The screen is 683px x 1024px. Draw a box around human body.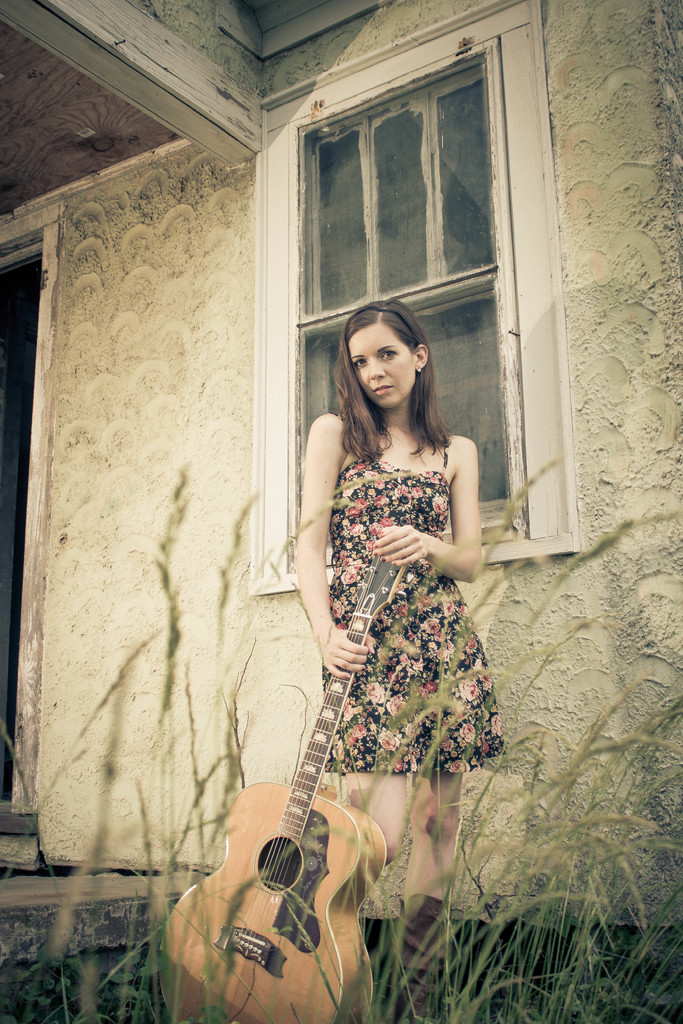
l=174, t=327, r=473, b=1023.
